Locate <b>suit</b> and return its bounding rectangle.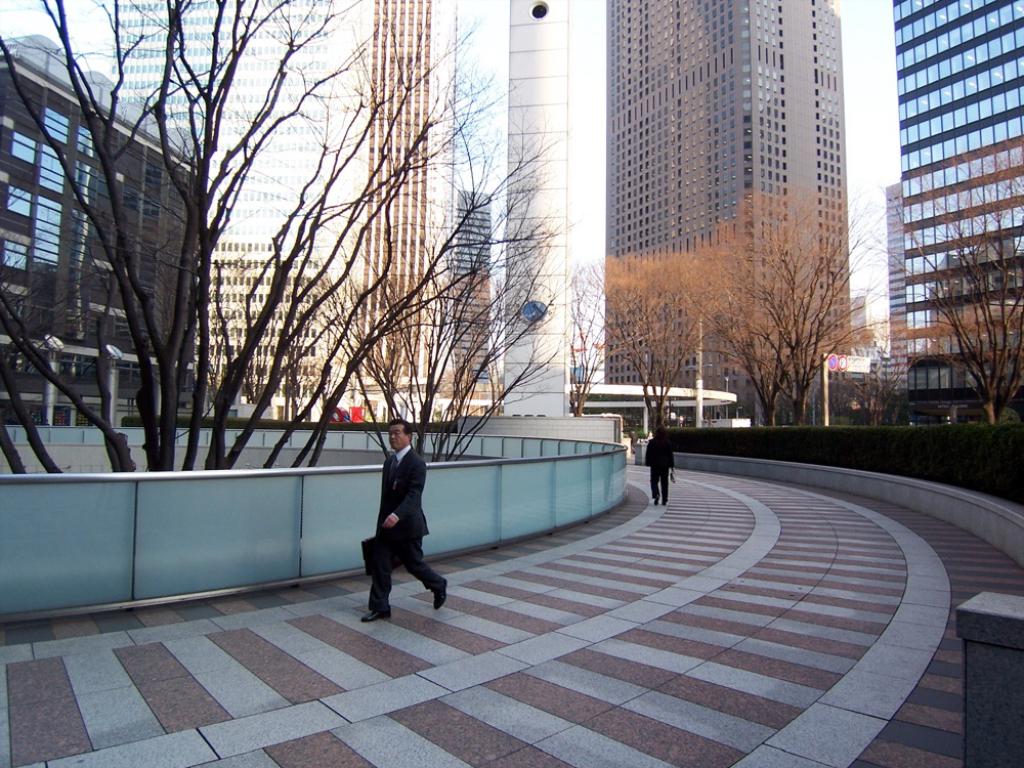
{"left": 346, "top": 452, "right": 446, "bottom": 618}.
